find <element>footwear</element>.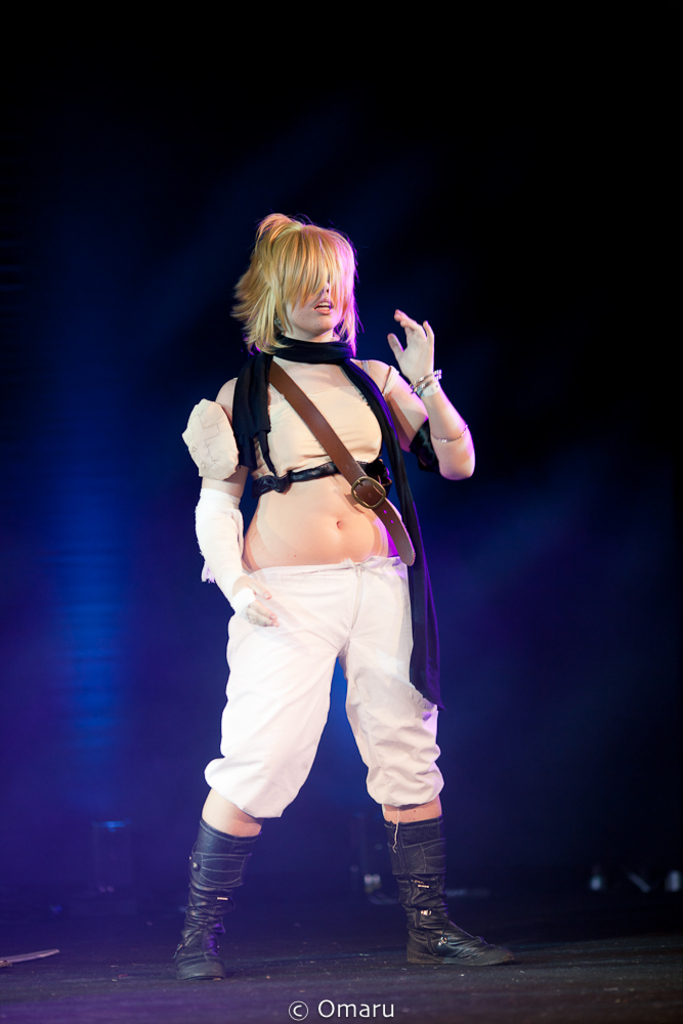
380/813/515/958.
